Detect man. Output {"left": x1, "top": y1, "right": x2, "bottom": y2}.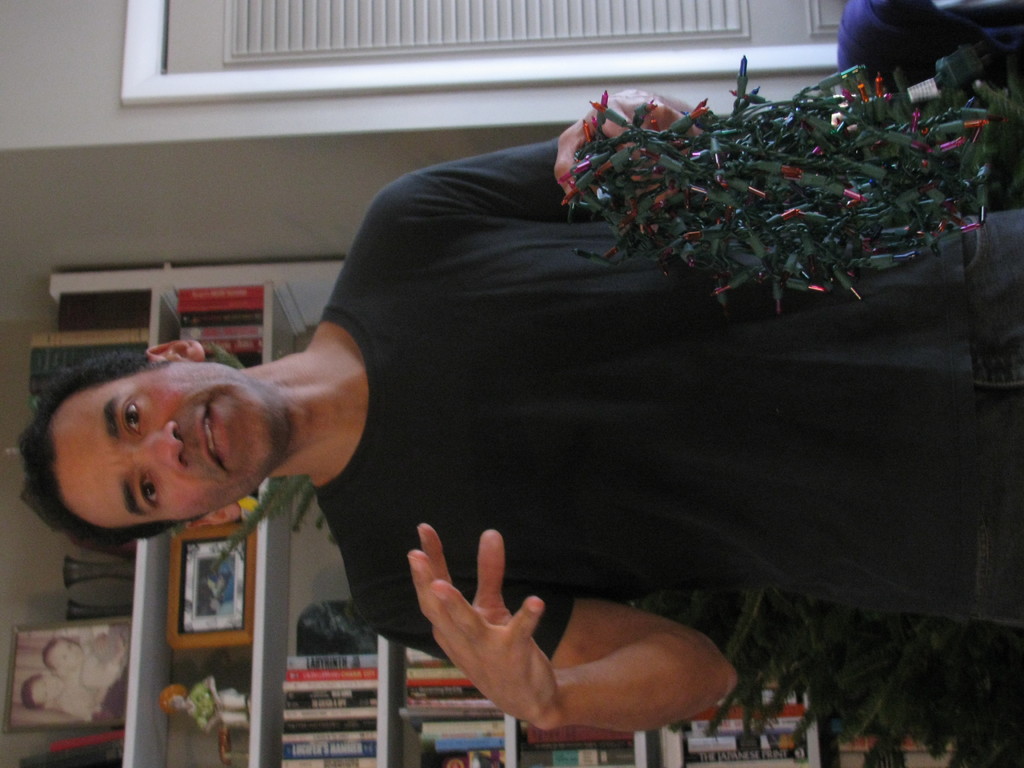
{"left": 19, "top": 89, "right": 1023, "bottom": 728}.
